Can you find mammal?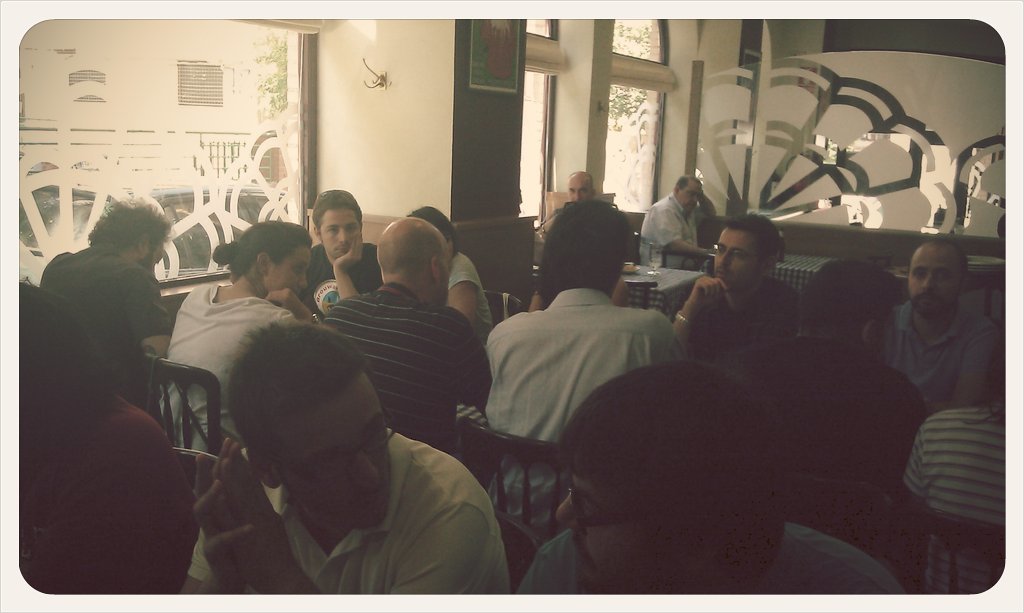
Yes, bounding box: (310,187,381,311).
